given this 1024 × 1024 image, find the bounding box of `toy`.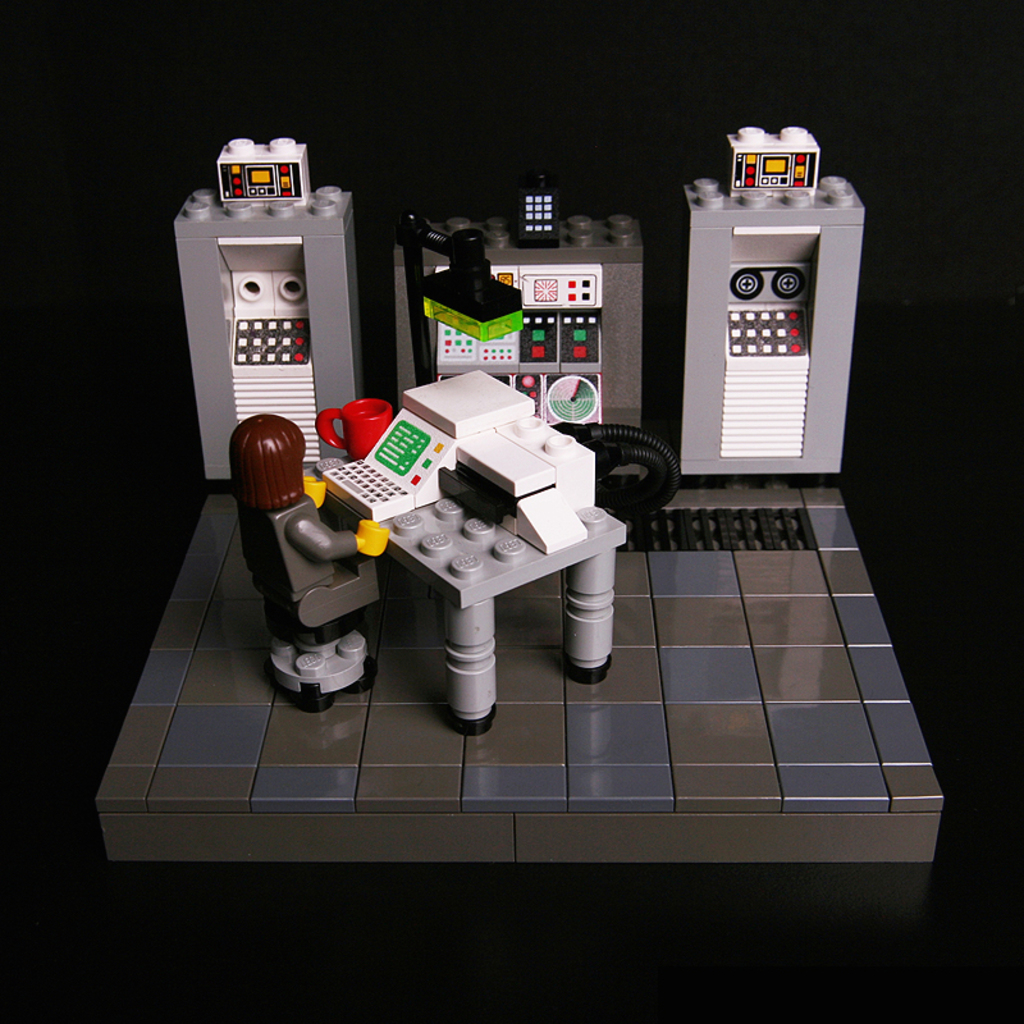
pyautogui.locateOnScreen(78, 483, 943, 869).
